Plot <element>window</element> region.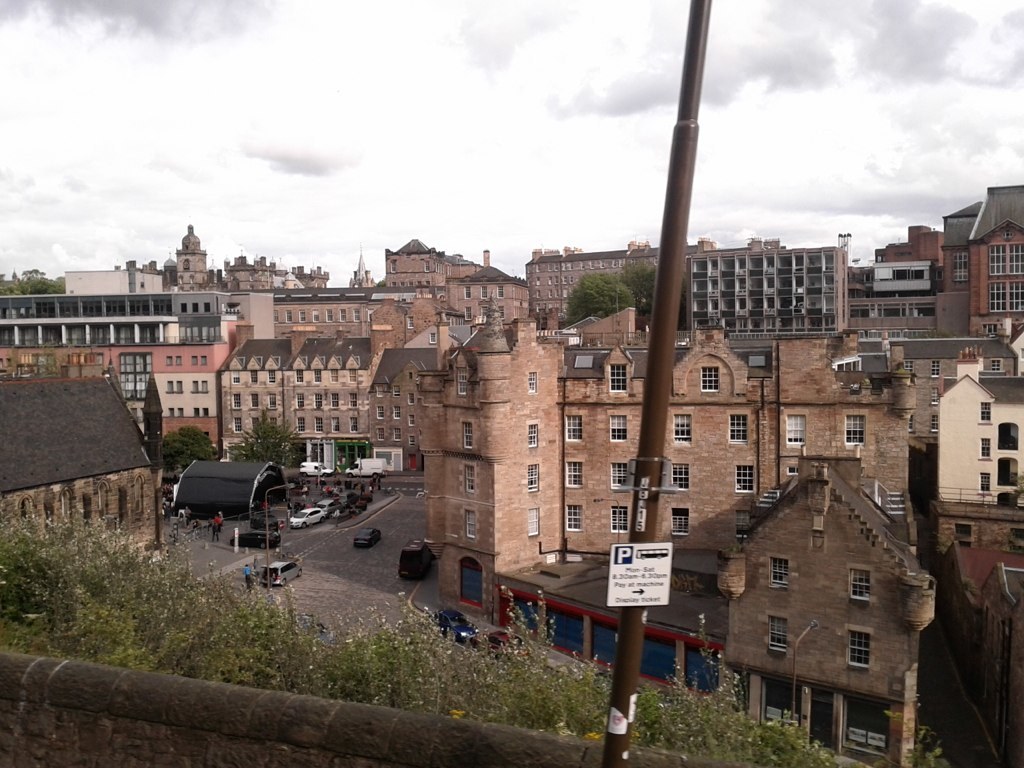
Plotted at left=933, top=366, right=937, bottom=371.
